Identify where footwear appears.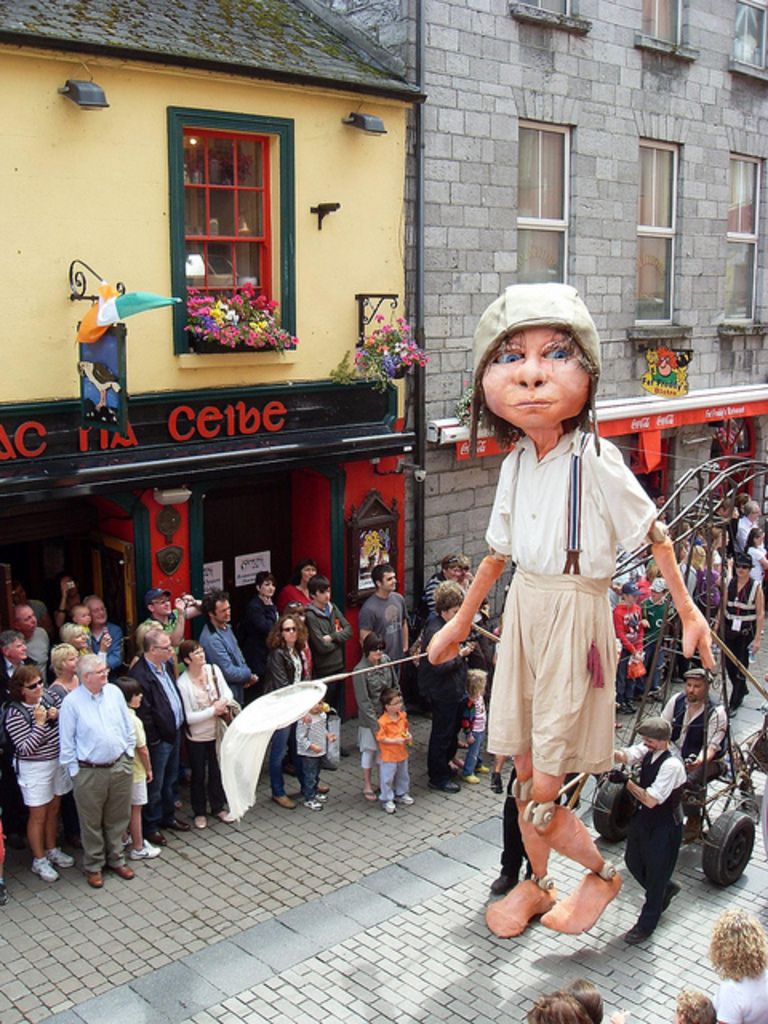
Appears at (387,800,397,811).
